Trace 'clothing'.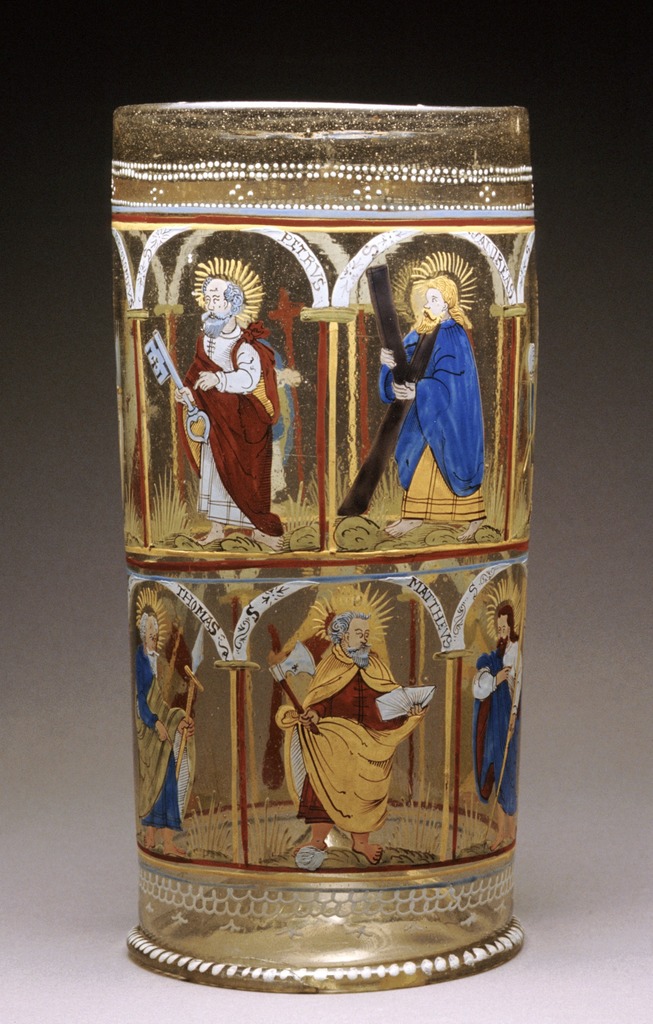
Traced to {"x1": 274, "y1": 641, "x2": 437, "y2": 836}.
